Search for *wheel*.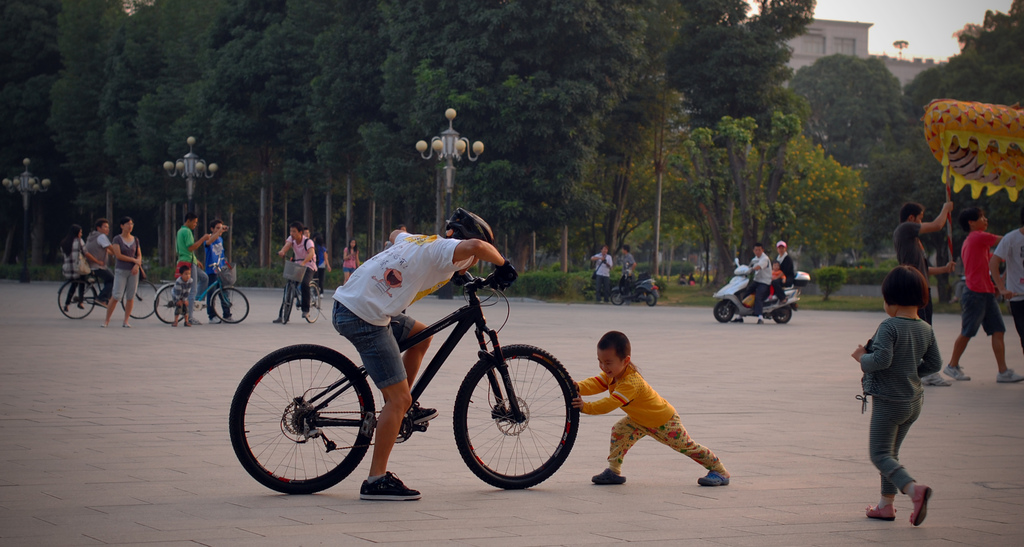
Found at detection(449, 341, 586, 488).
